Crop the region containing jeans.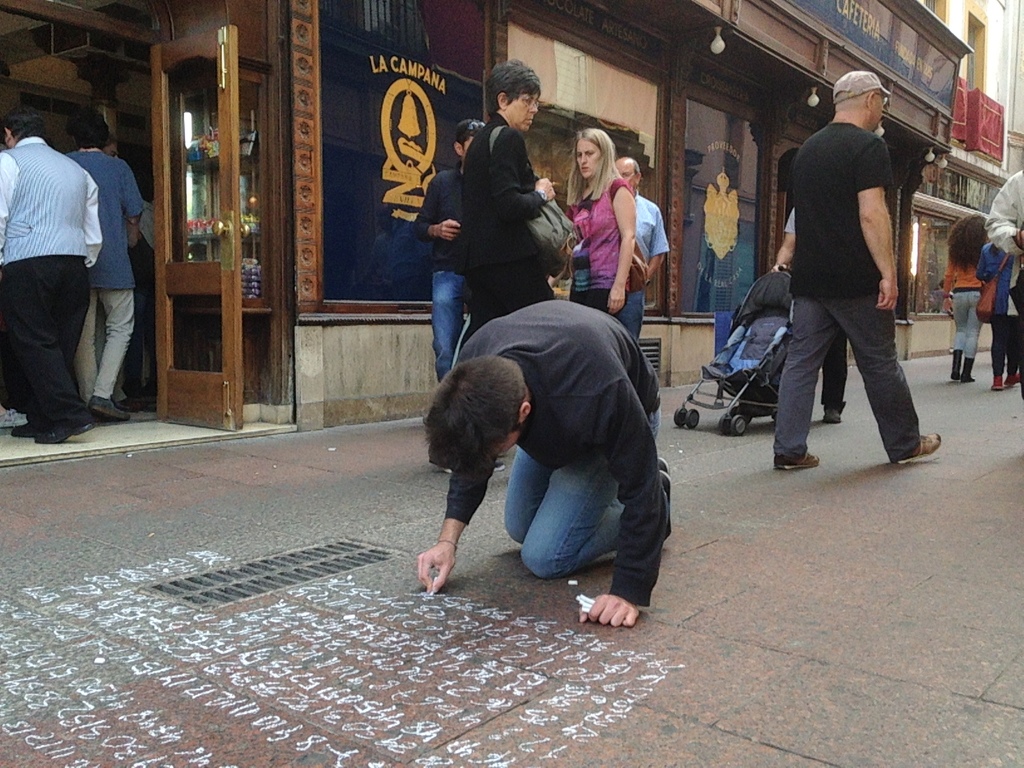
Crop region: bbox=[429, 272, 474, 384].
